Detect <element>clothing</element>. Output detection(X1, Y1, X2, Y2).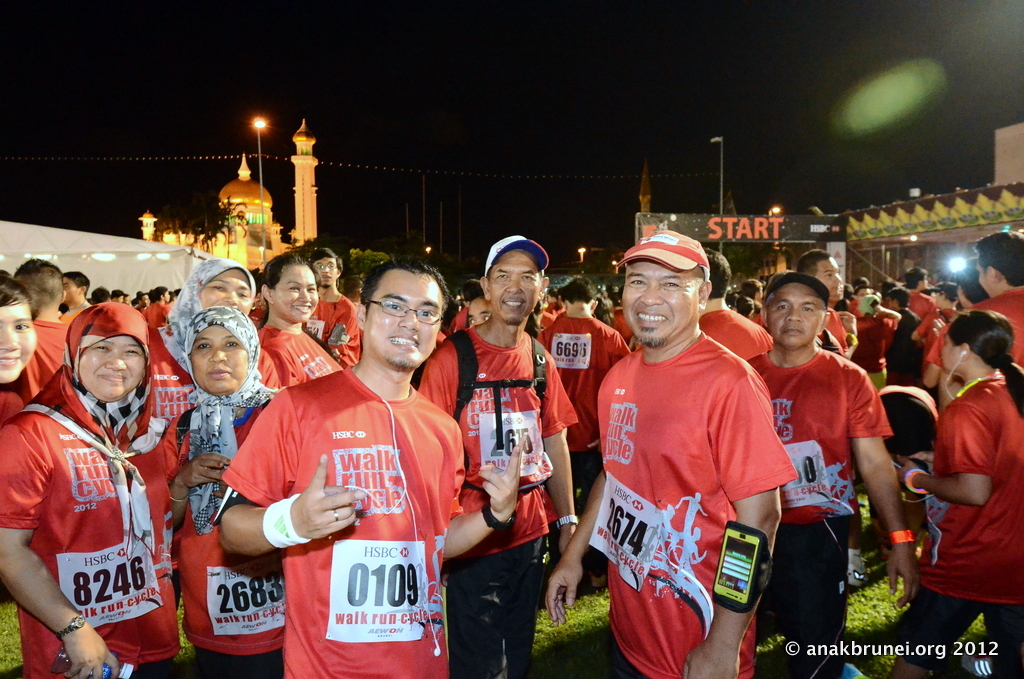
detection(851, 311, 896, 393).
